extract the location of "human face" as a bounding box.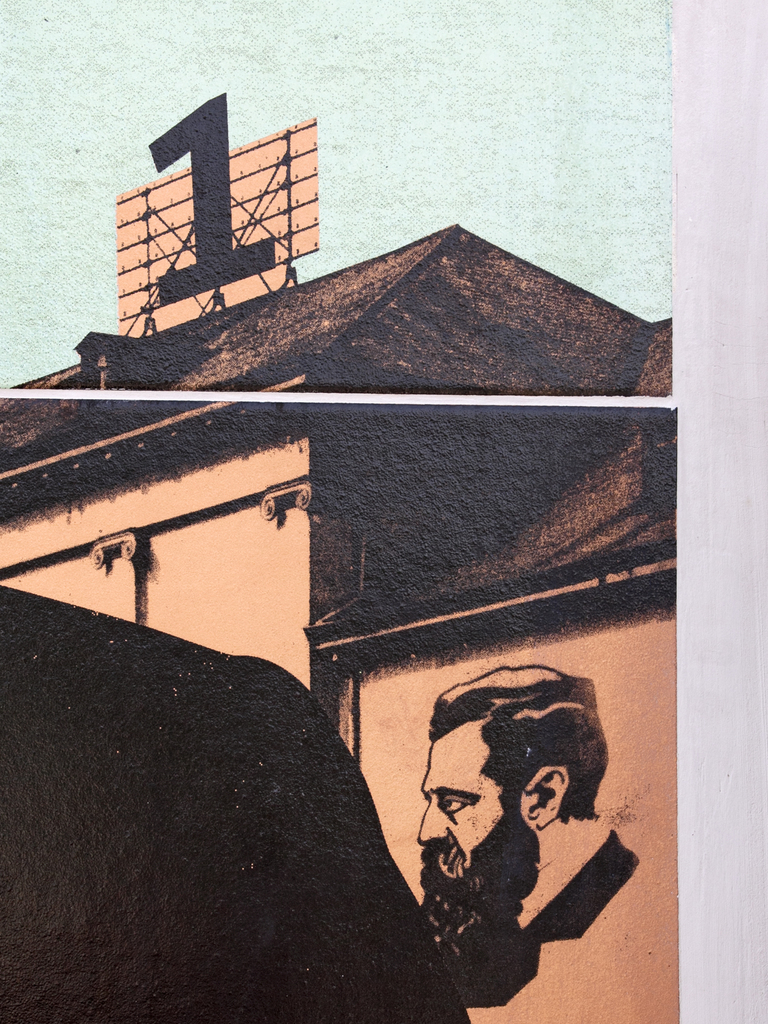
<box>420,721,525,886</box>.
